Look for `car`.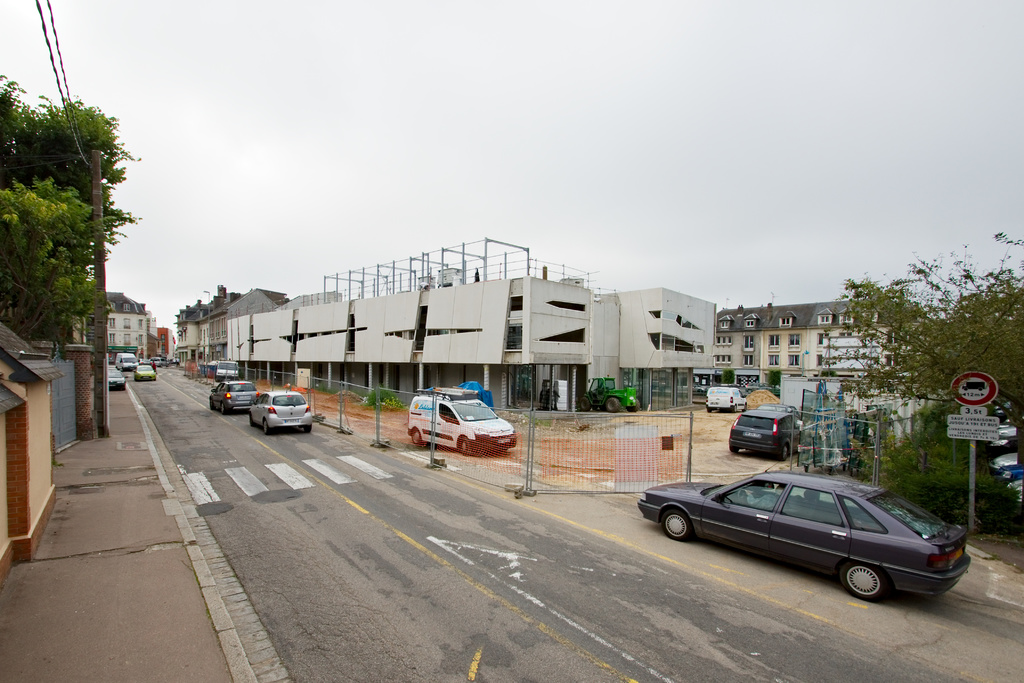
Found: (635,466,976,599).
